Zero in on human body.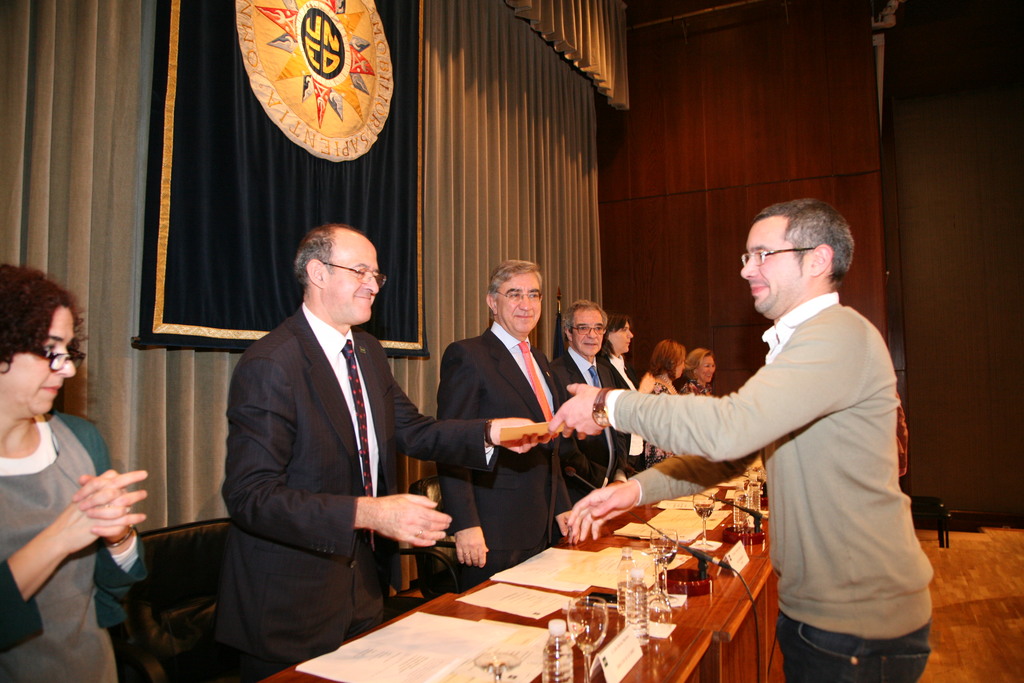
Zeroed in: bbox=[640, 365, 676, 476].
